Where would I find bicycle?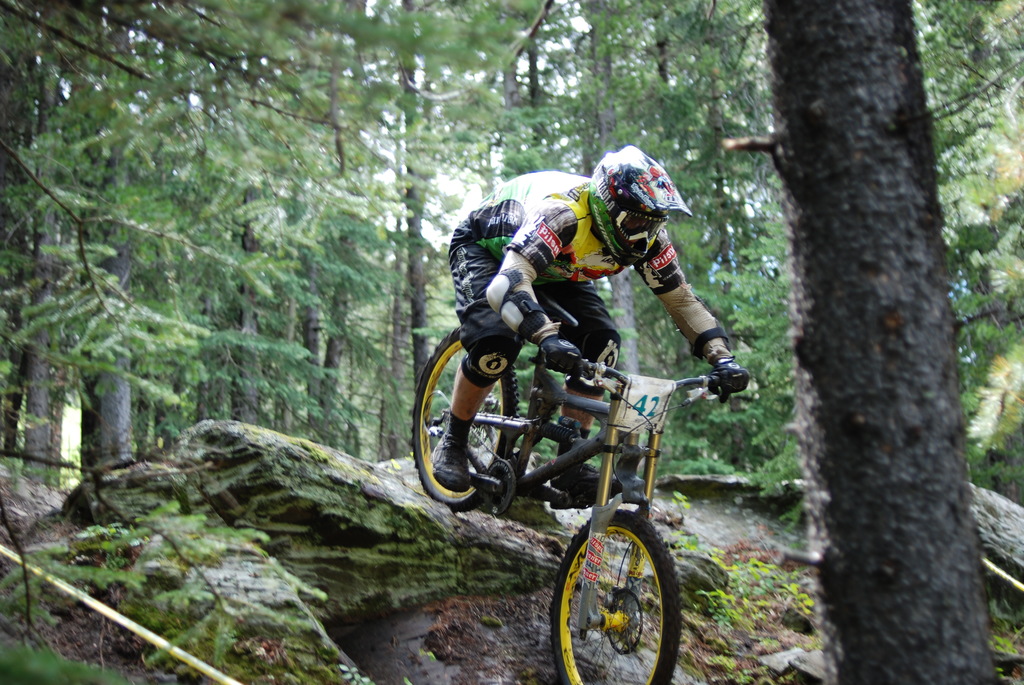
At rect(463, 344, 781, 681).
